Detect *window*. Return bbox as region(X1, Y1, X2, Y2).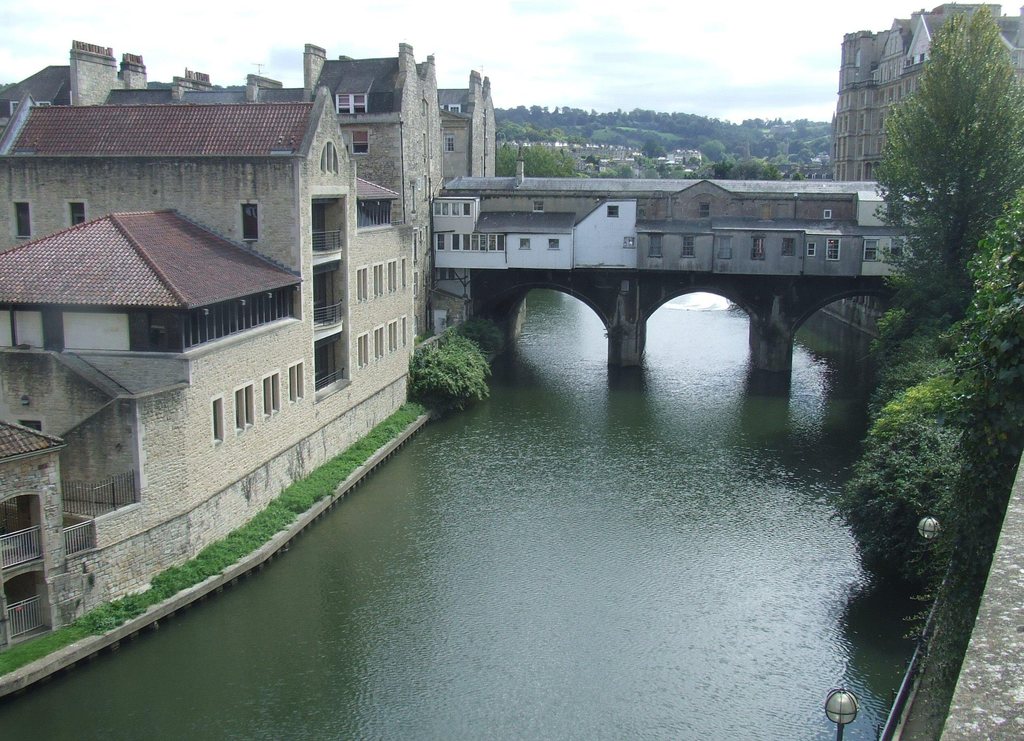
region(66, 200, 86, 226).
